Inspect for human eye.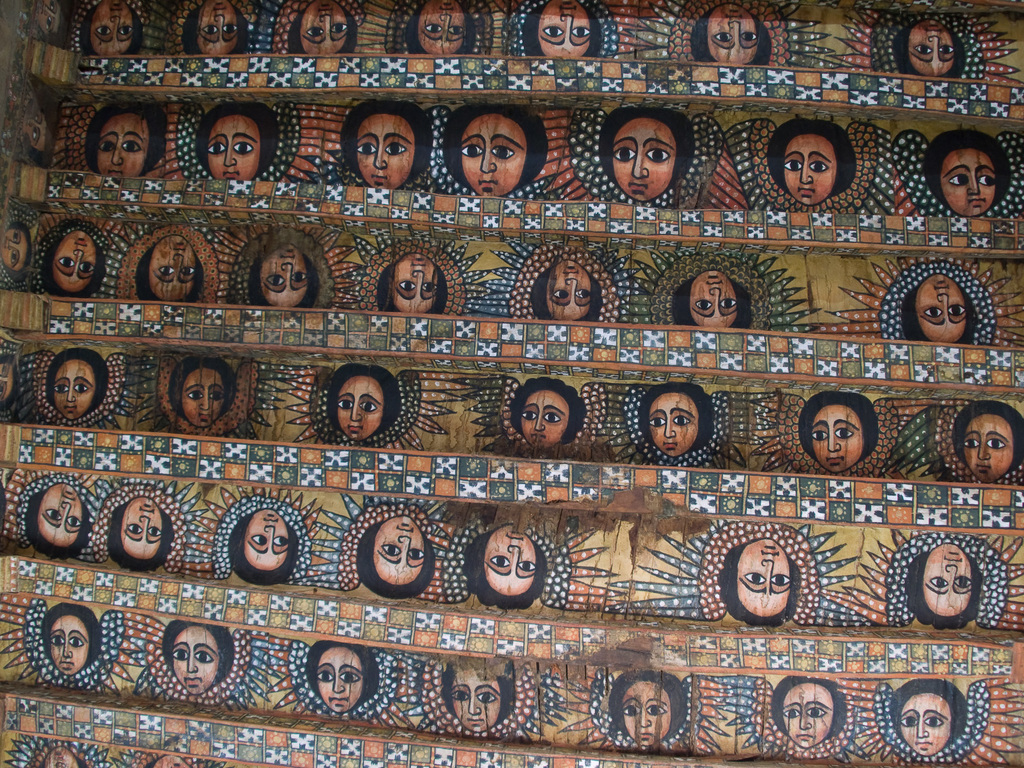
Inspection: bbox=[209, 141, 227, 155].
